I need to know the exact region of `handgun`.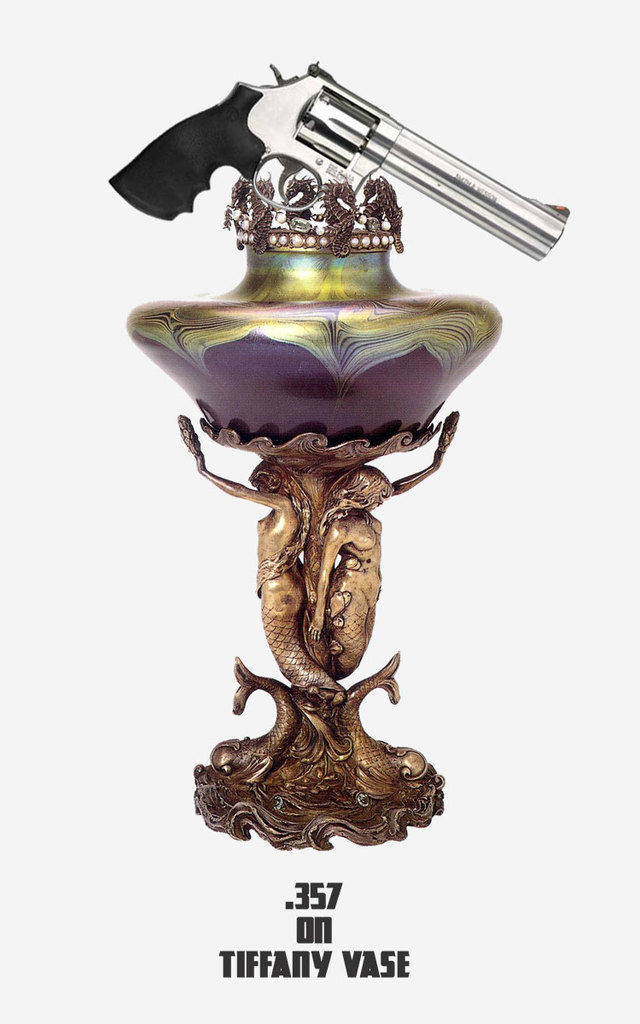
Region: {"x1": 108, "y1": 57, "x2": 569, "y2": 254}.
